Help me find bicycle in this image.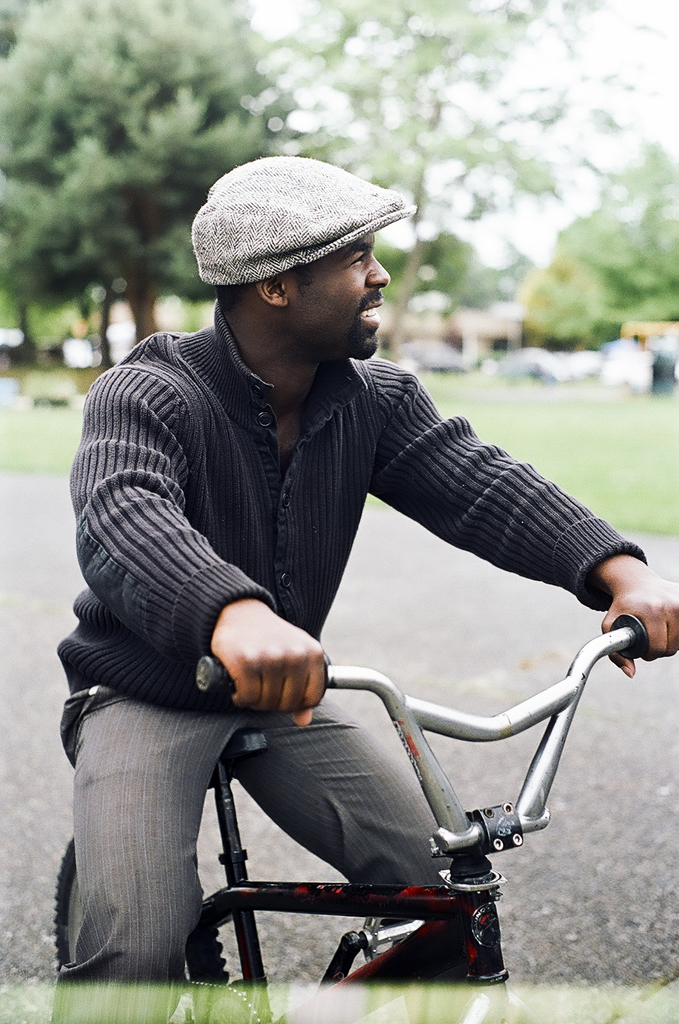
Found it: box=[76, 575, 678, 1009].
